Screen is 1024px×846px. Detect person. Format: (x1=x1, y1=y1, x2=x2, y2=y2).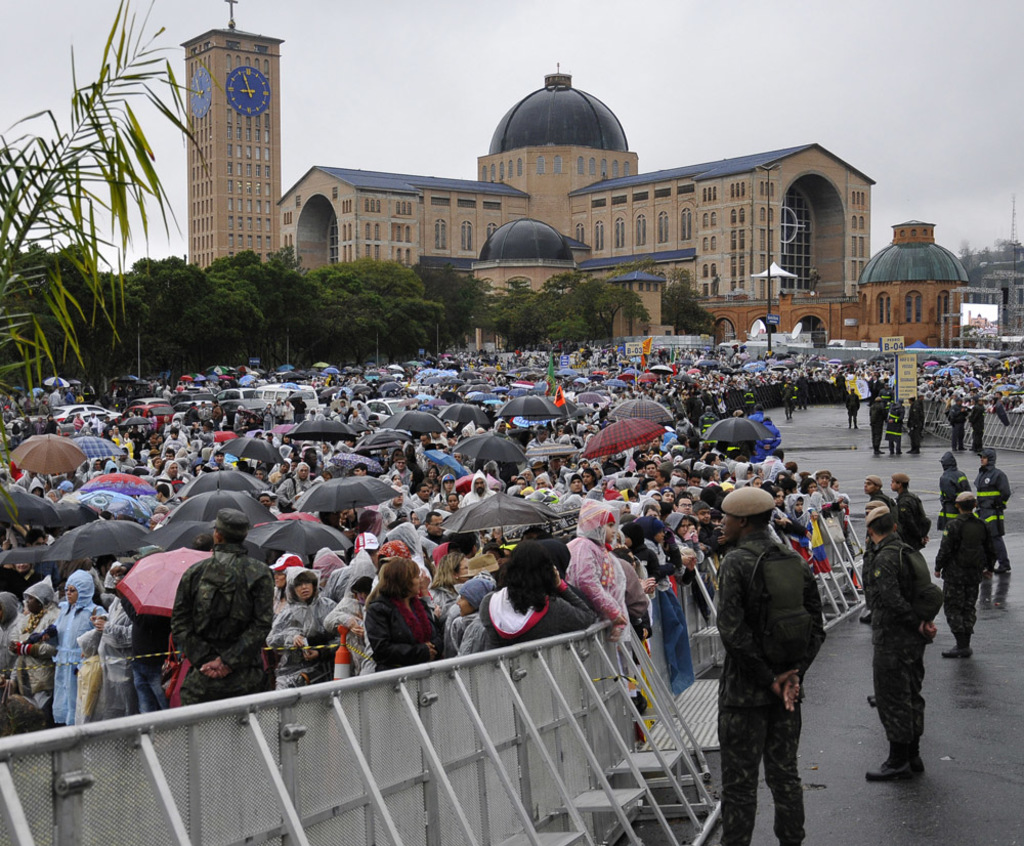
(x1=936, y1=487, x2=996, y2=650).
